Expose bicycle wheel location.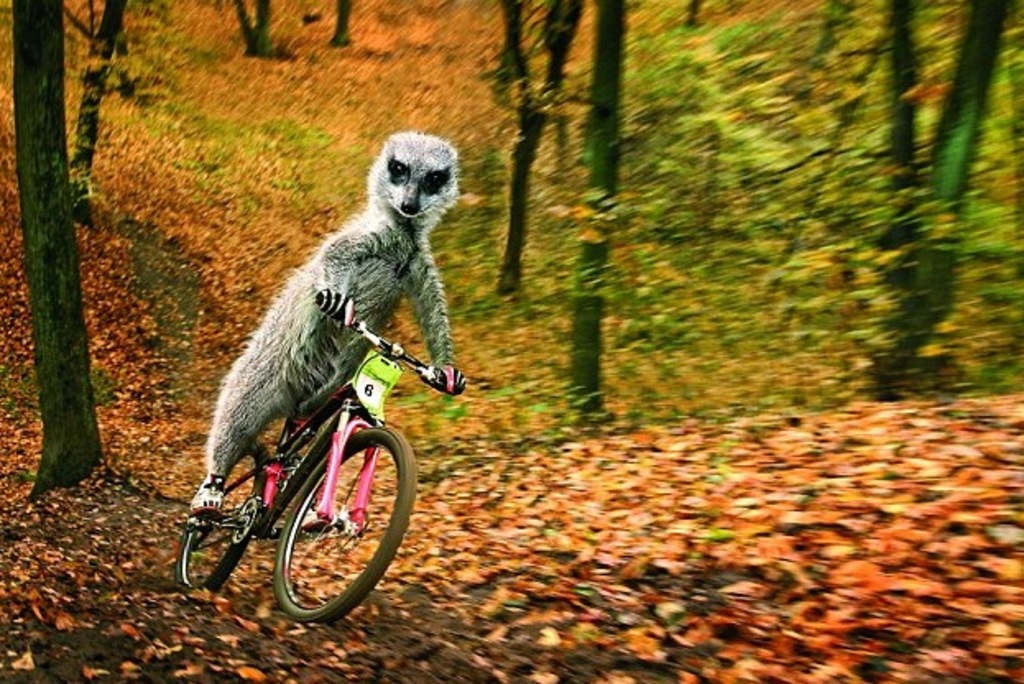
Exposed at {"left": 178, "top": 437, "right": 266, "bottom": 600}.
